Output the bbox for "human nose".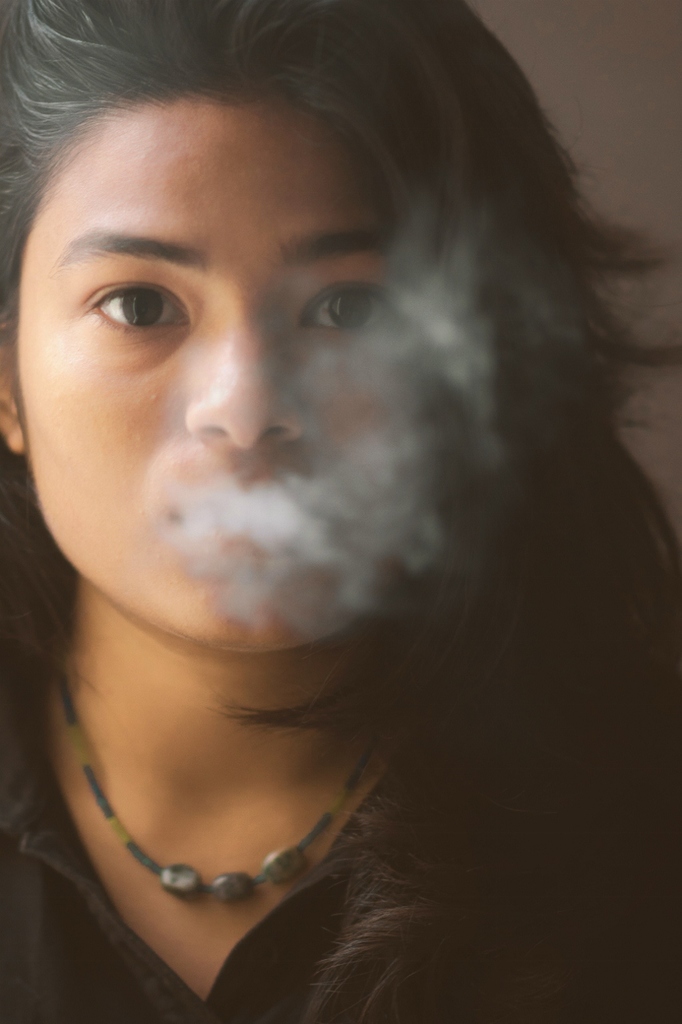
(x1=189, y1=298, x2=313, y2=447).
